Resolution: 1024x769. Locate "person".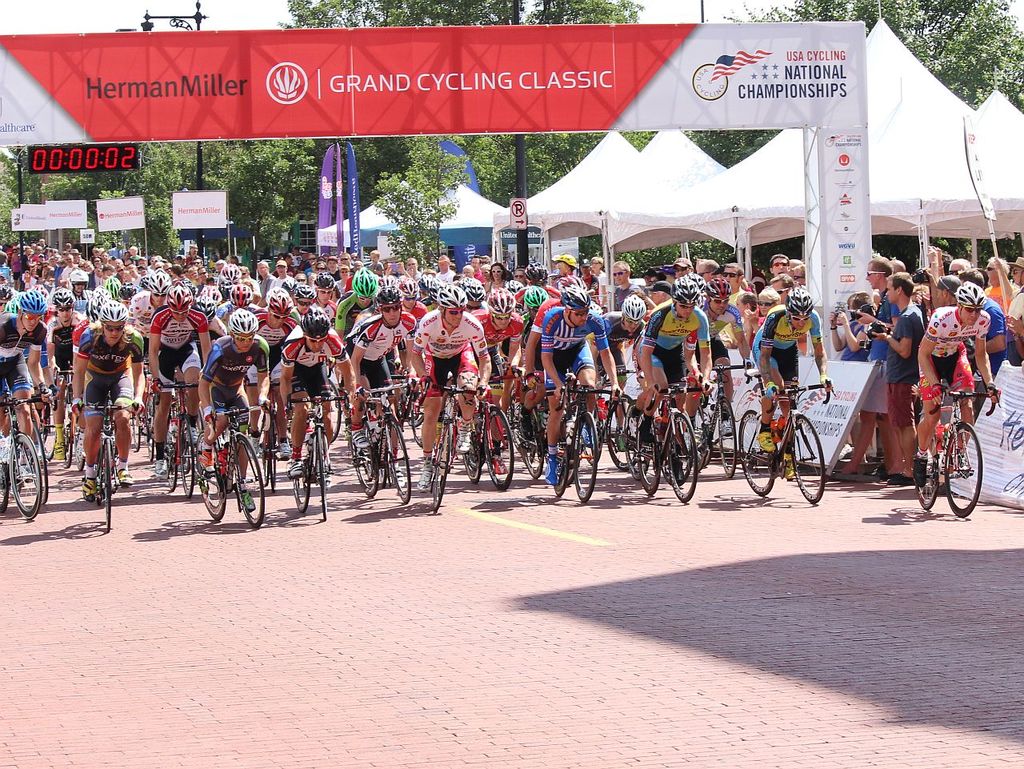
BBox(432, 253, 456, 286).
